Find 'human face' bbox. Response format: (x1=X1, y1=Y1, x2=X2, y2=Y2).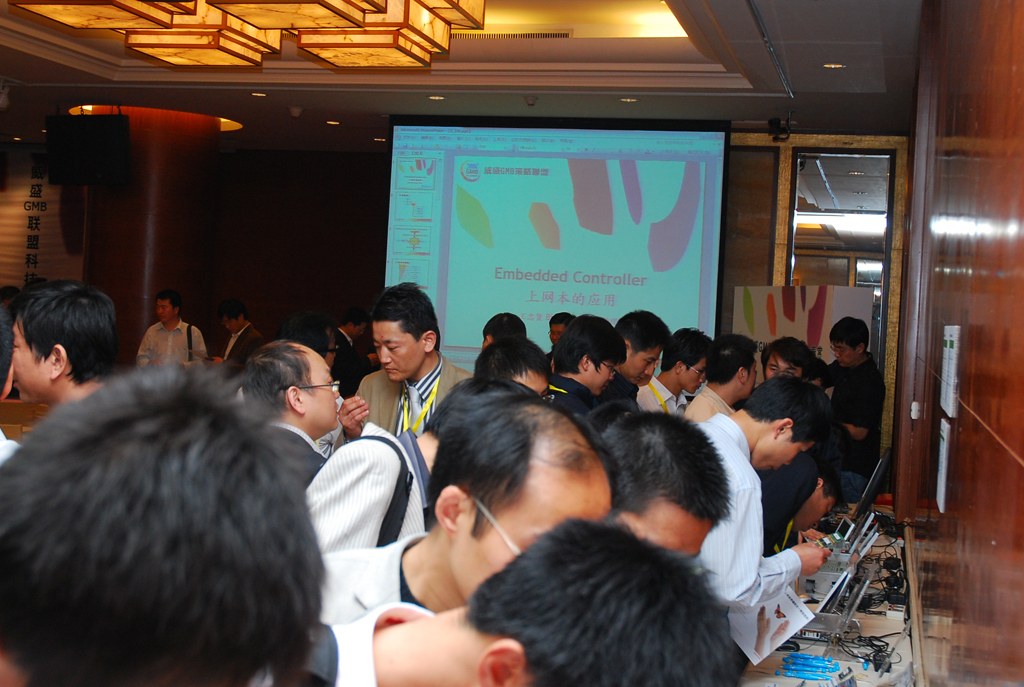
(x1=768, y1=361, x2=796, y2=379).
